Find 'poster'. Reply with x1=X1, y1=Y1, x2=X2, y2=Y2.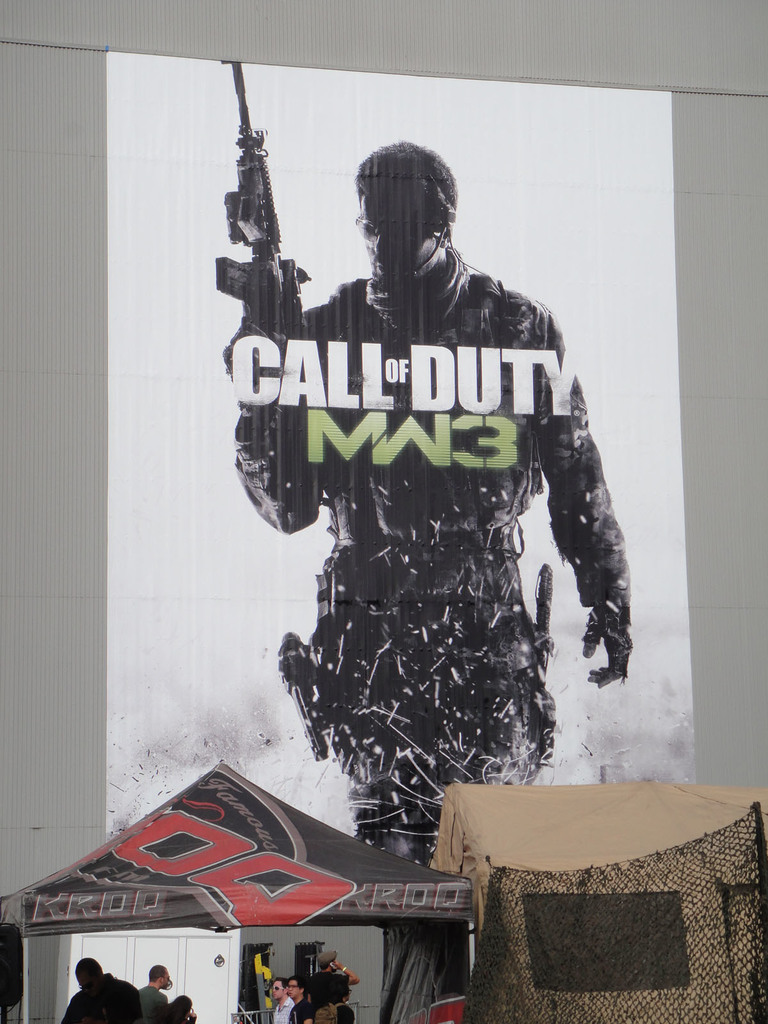
x1=107, y1=57, x2=696, y2=865.
